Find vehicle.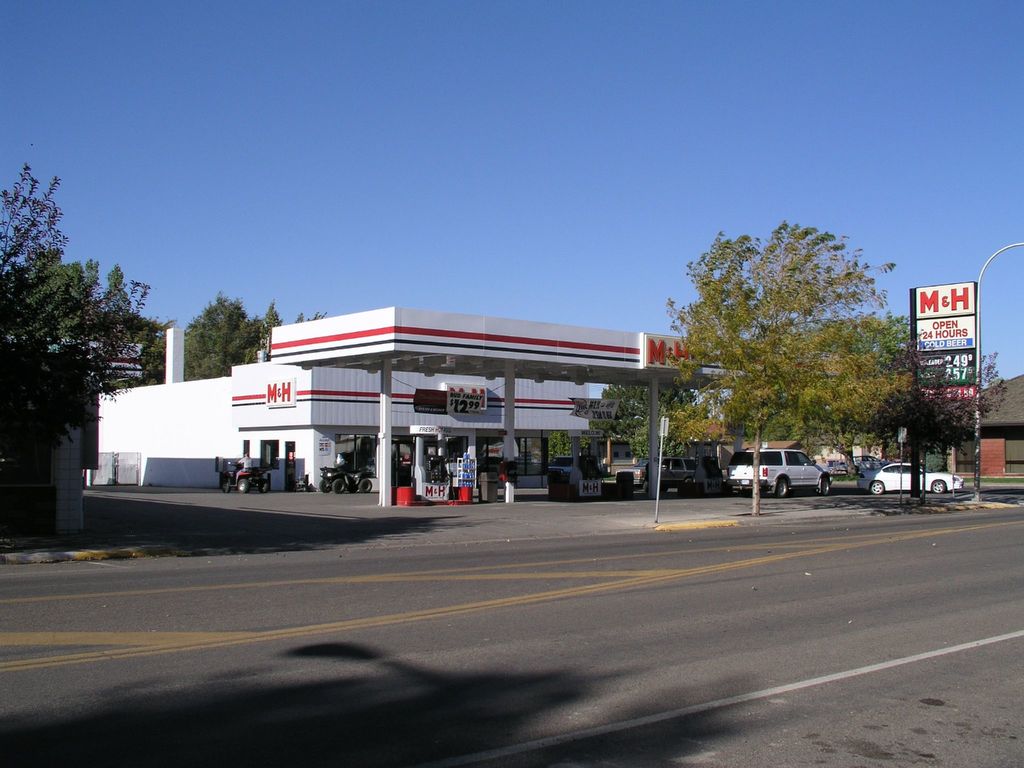
[854, 458, 964, 505].
